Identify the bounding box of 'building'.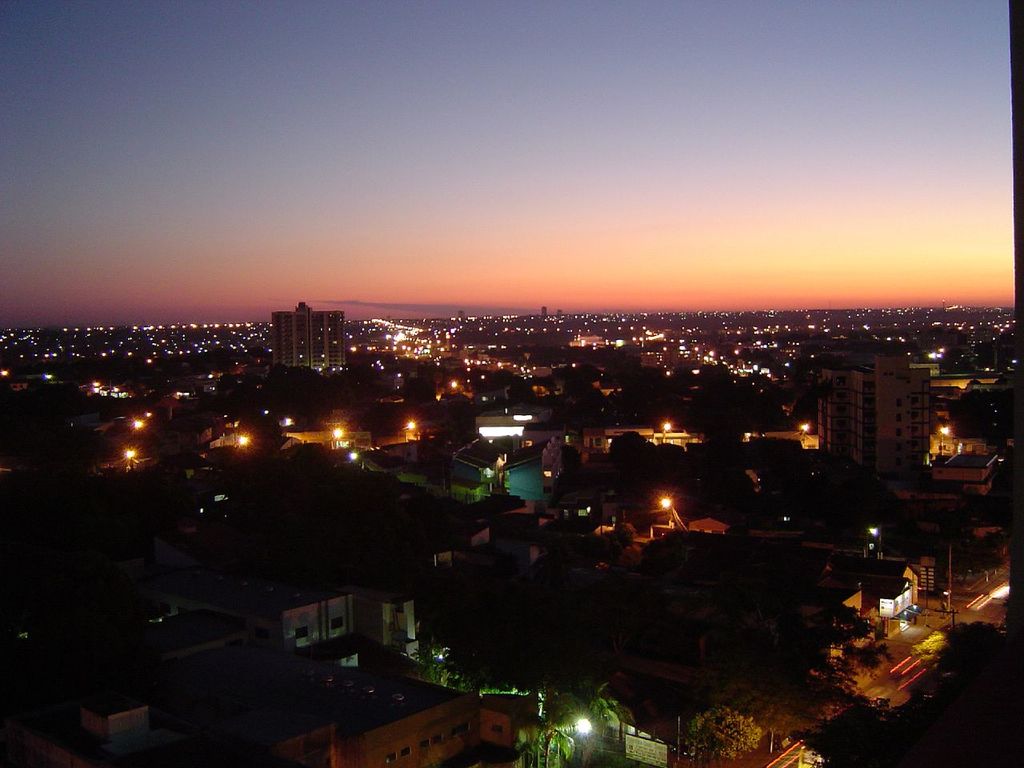
pyautogui.locateOnScreen(496, 430, 568, 502).
